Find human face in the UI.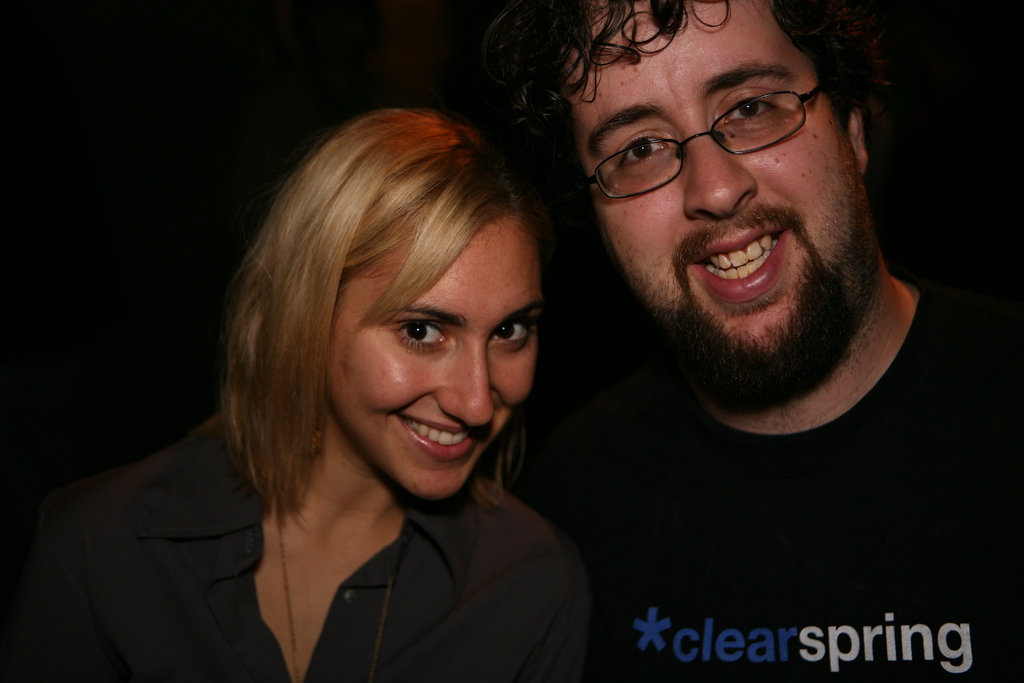
UI element at (327, 201, 534, 514).
